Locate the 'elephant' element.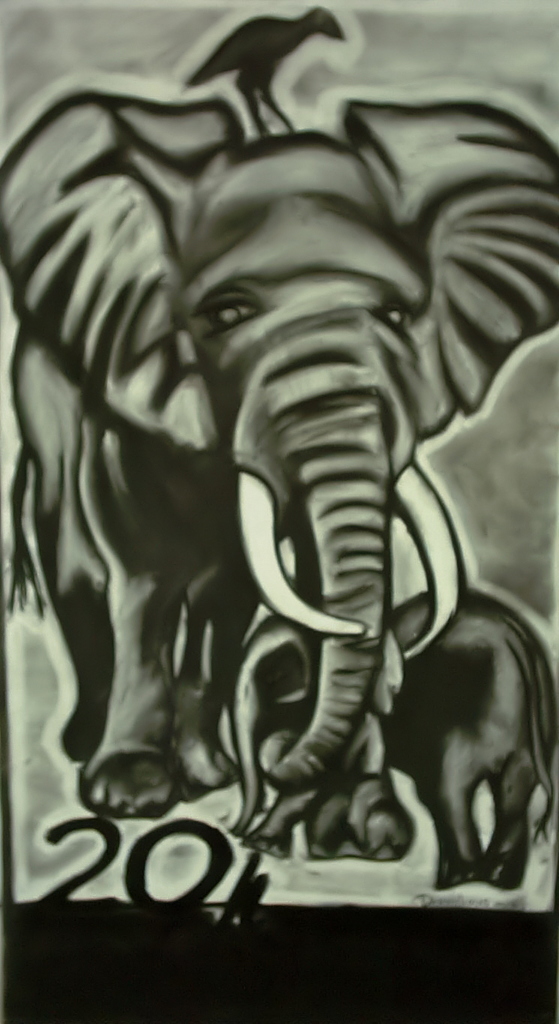
Element bbox: crop(0, 192, 528, 932).
